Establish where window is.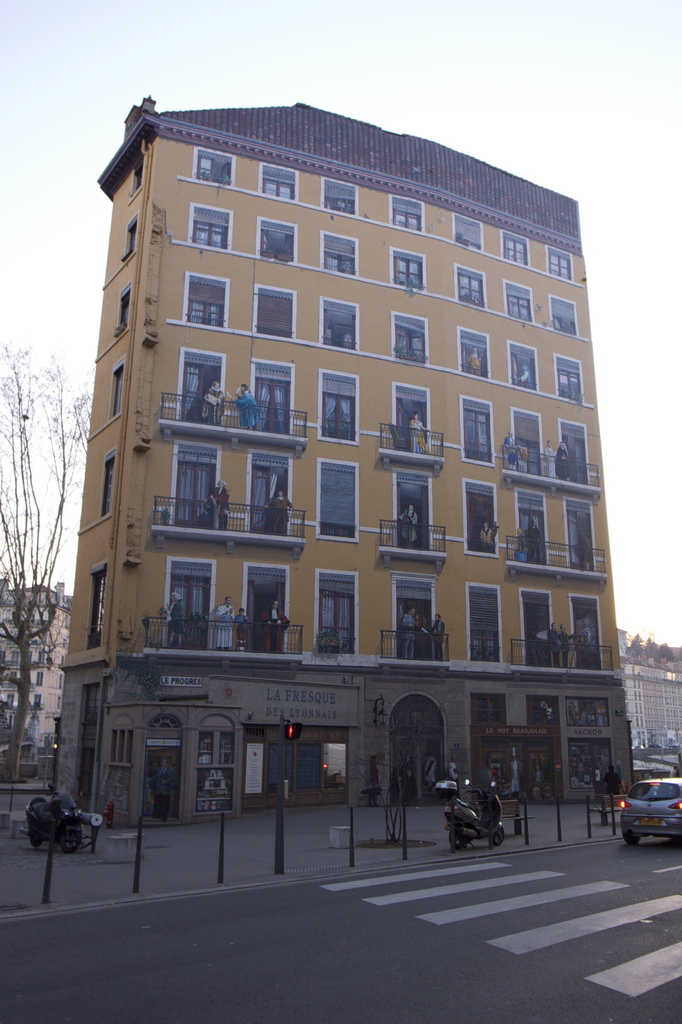
Established at bbox(562, 357, 583, 399).
